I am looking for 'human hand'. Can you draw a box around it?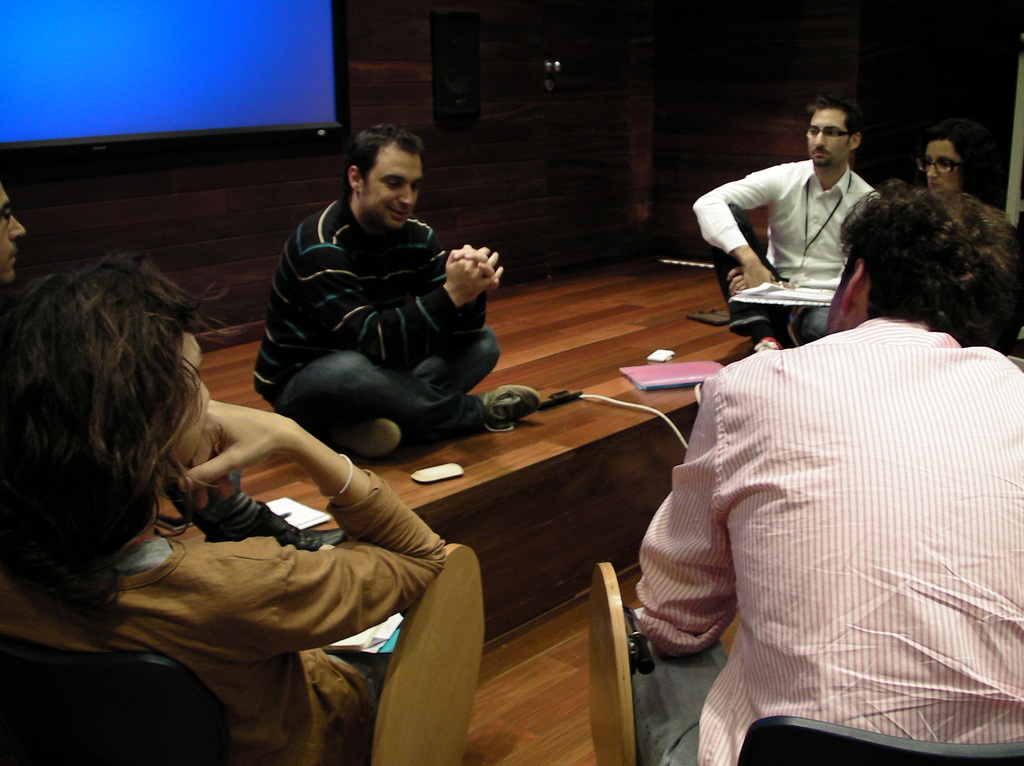
Sure, the bounding box is (x1=455, y1=245, x2=508, y2=305).
